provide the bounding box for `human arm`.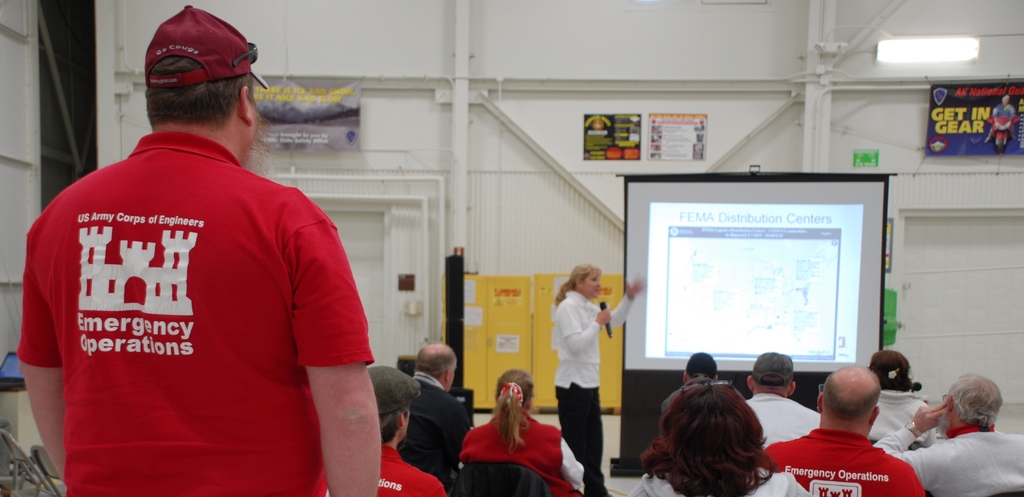
x1=604, y1=274, x2=642, y2=327.
